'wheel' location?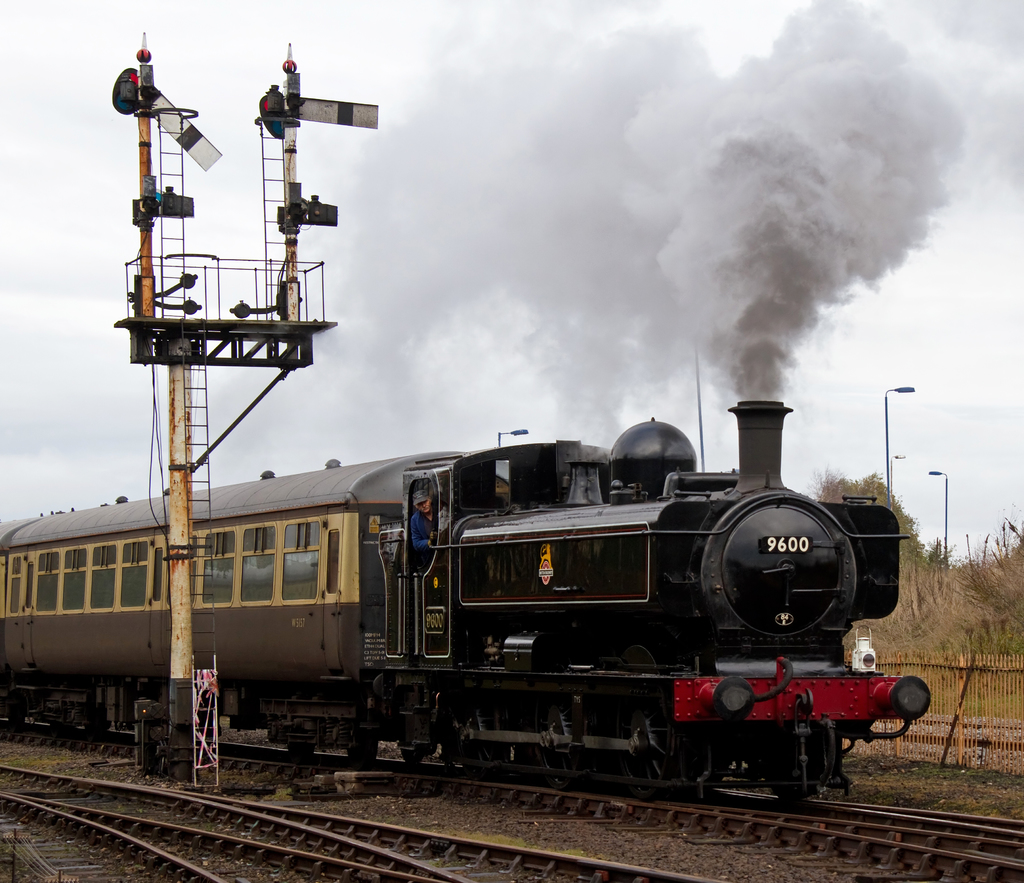
x1=398 y1=745 x2=427 y2=768
